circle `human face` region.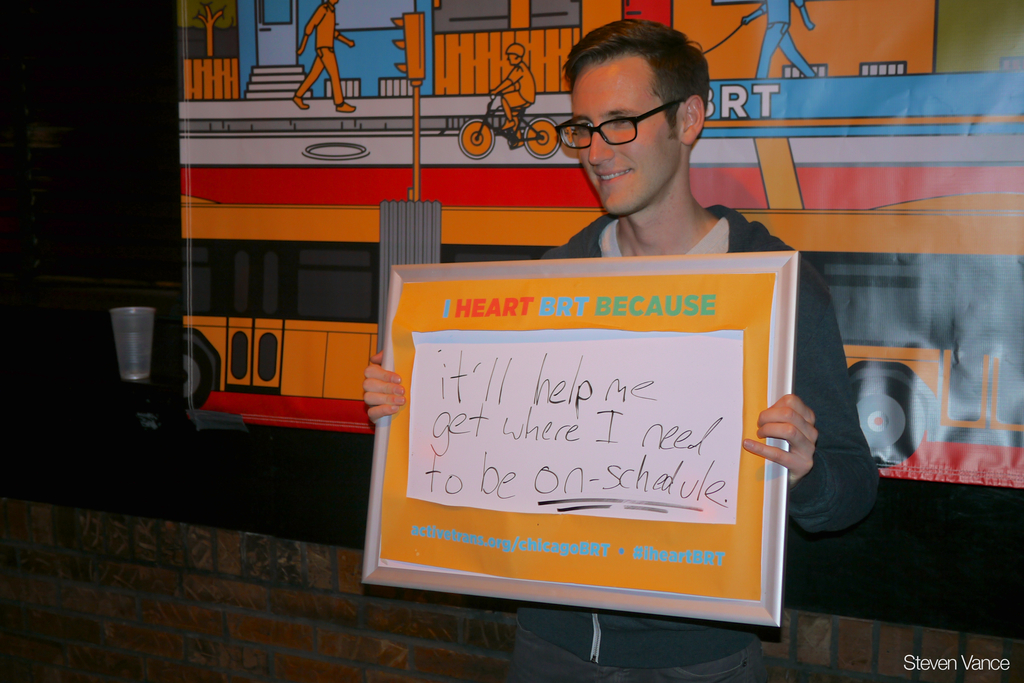
Region: <box>571,62,673,214</box>.
